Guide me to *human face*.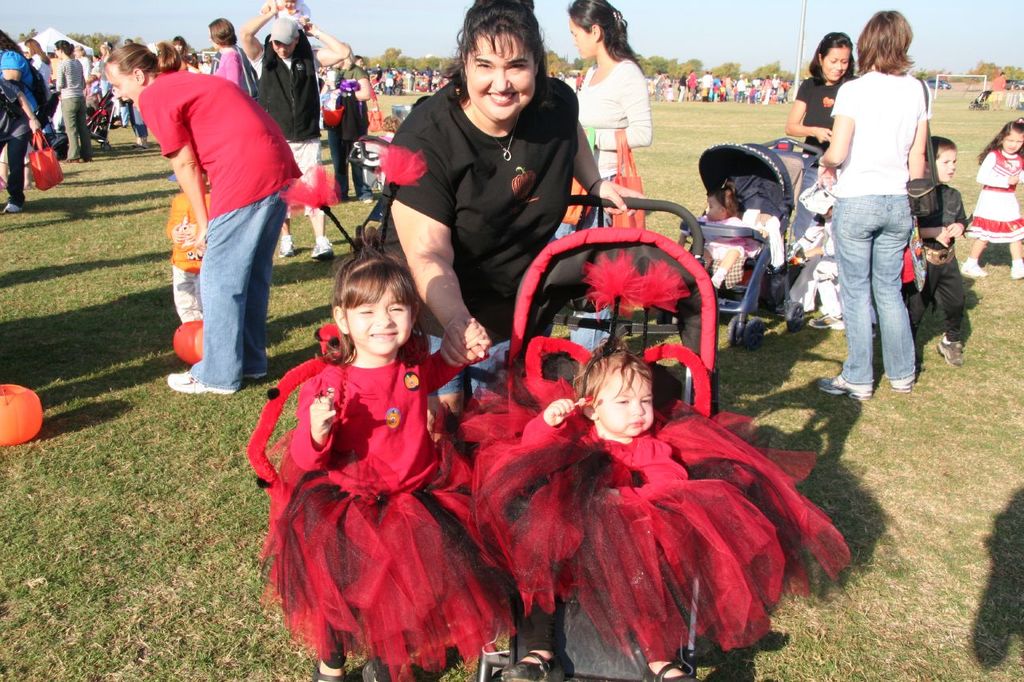
Guidance: <box>594,371,654,436</box>.
